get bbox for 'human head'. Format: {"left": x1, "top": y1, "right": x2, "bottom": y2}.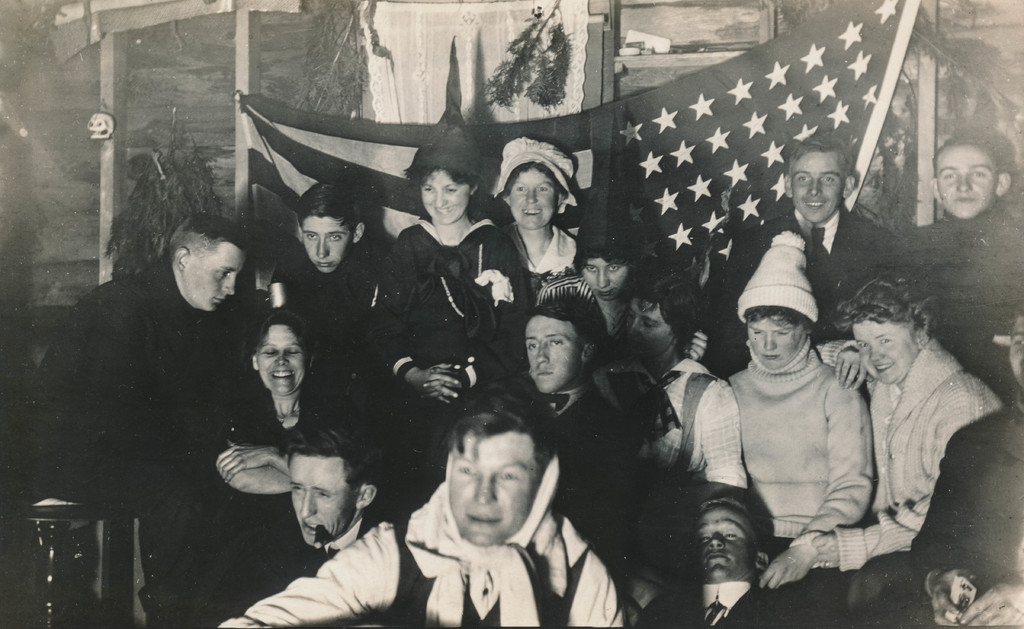
{"left": 627, "top": 272, "right": 706, "bottom": 365}.
